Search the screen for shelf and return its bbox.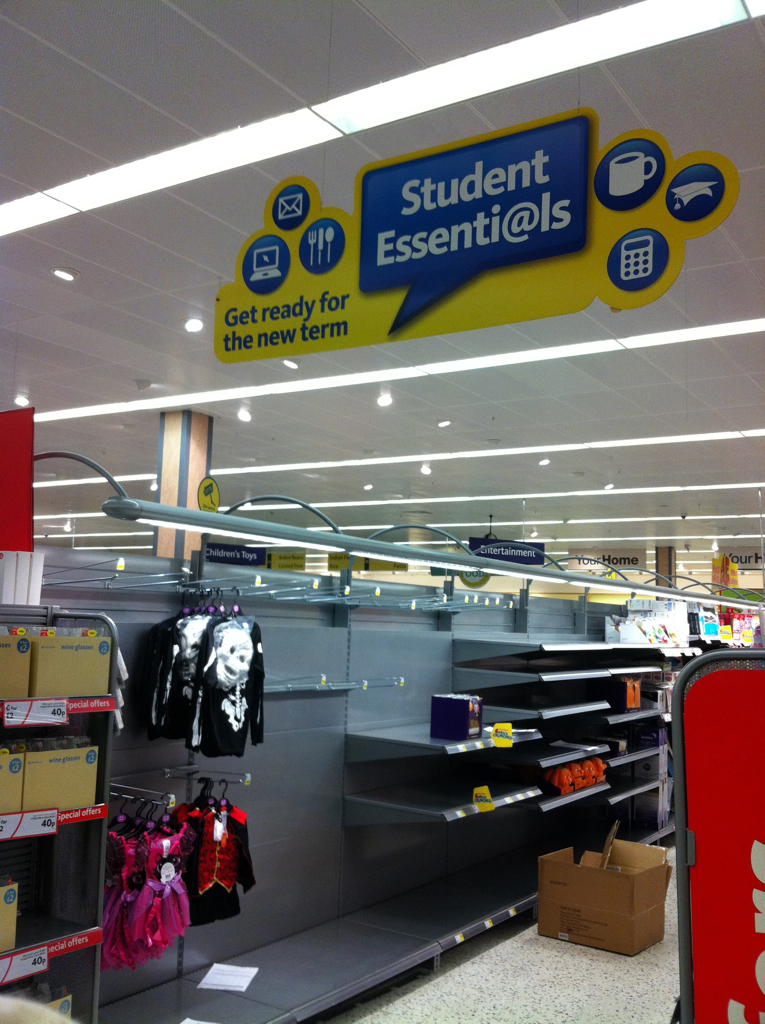
Found: rect(339, 711, 547, 767).
